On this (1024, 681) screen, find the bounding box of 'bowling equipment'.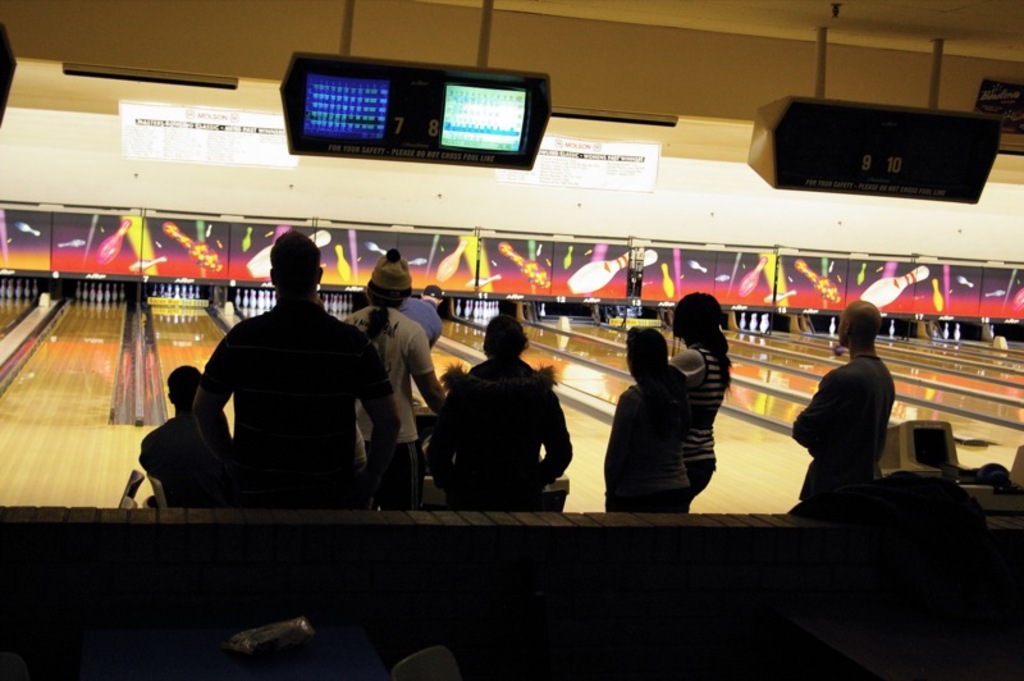
Bounding box: 166/224/223/274.
